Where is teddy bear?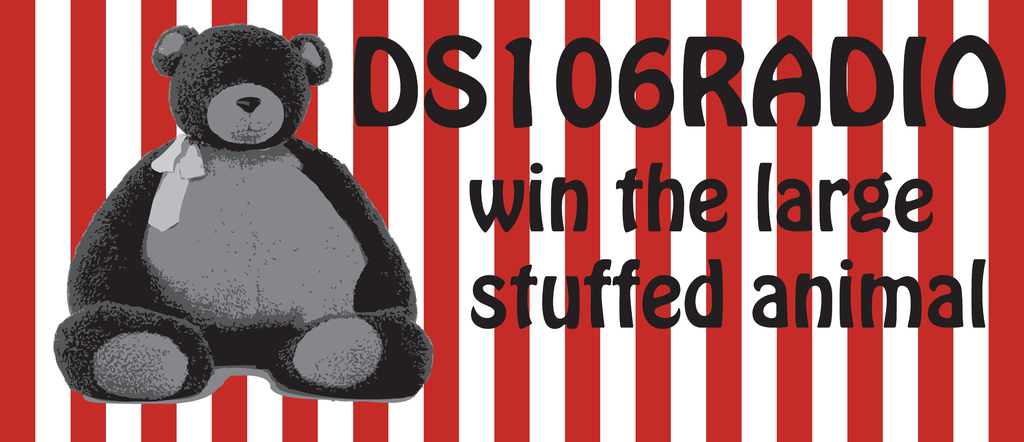
bbox=(49, 24, 433, 404).
